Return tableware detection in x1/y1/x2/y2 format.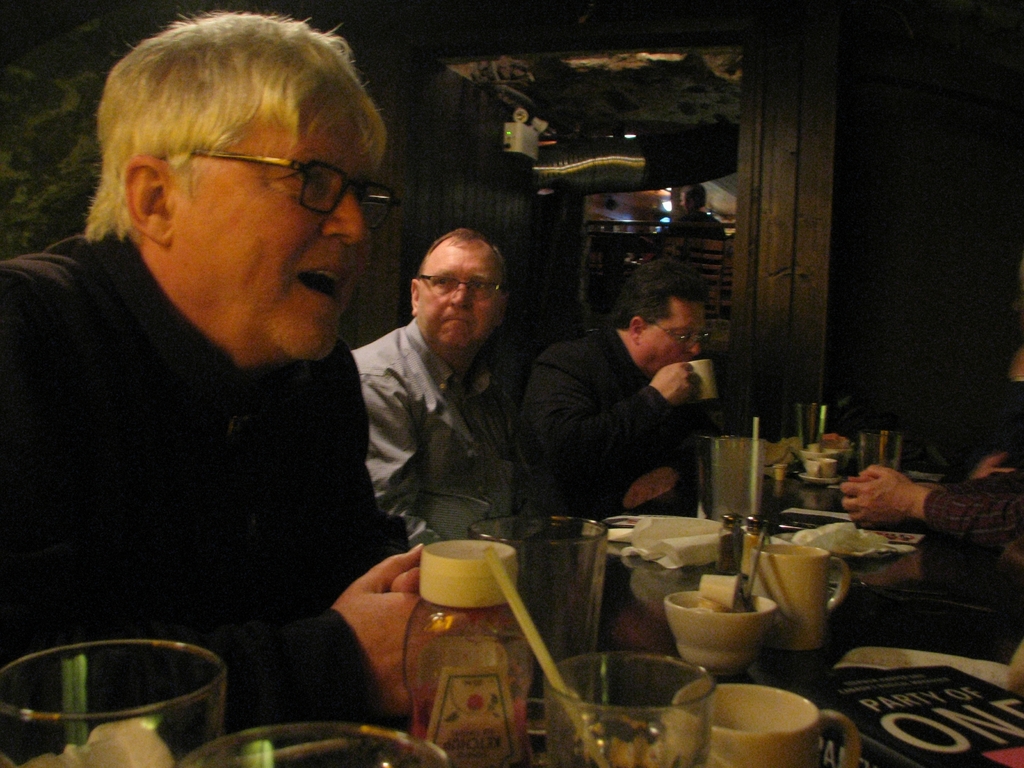
12/642/243/762.
